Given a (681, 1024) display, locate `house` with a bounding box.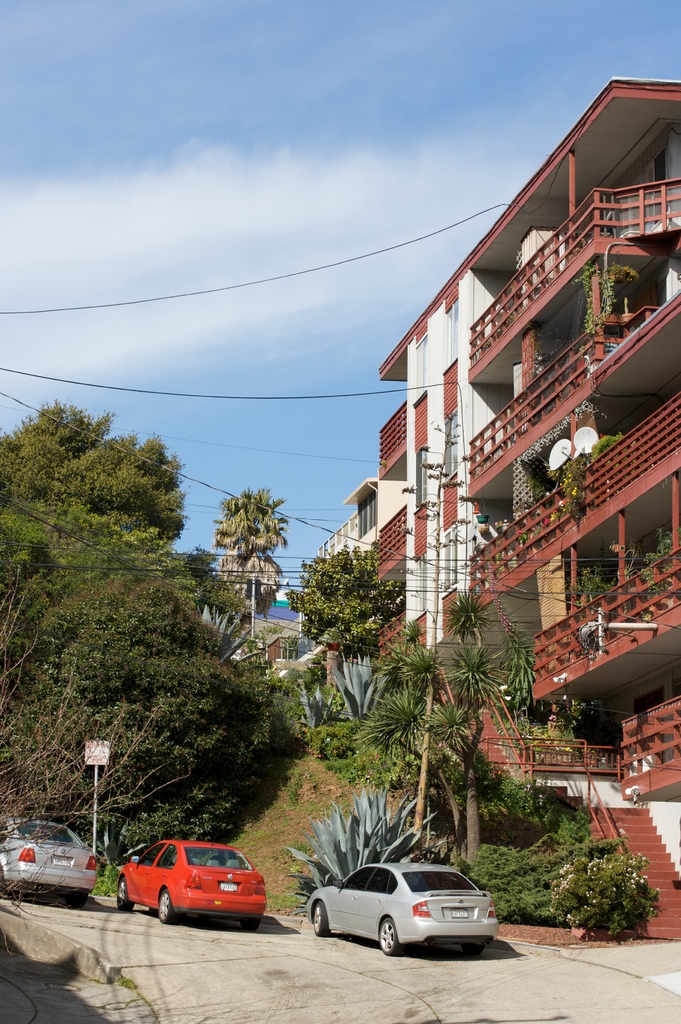
Located: 276:56:680:903.
